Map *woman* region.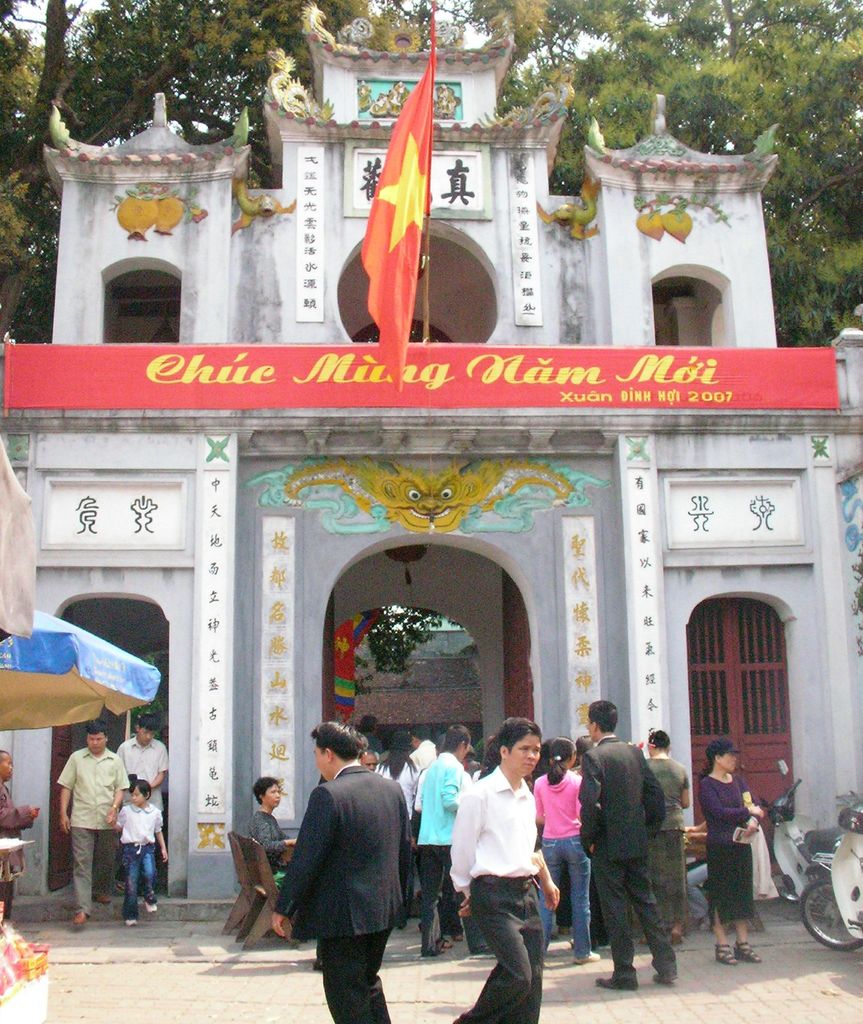
Mapped to (522,737,615,961).
